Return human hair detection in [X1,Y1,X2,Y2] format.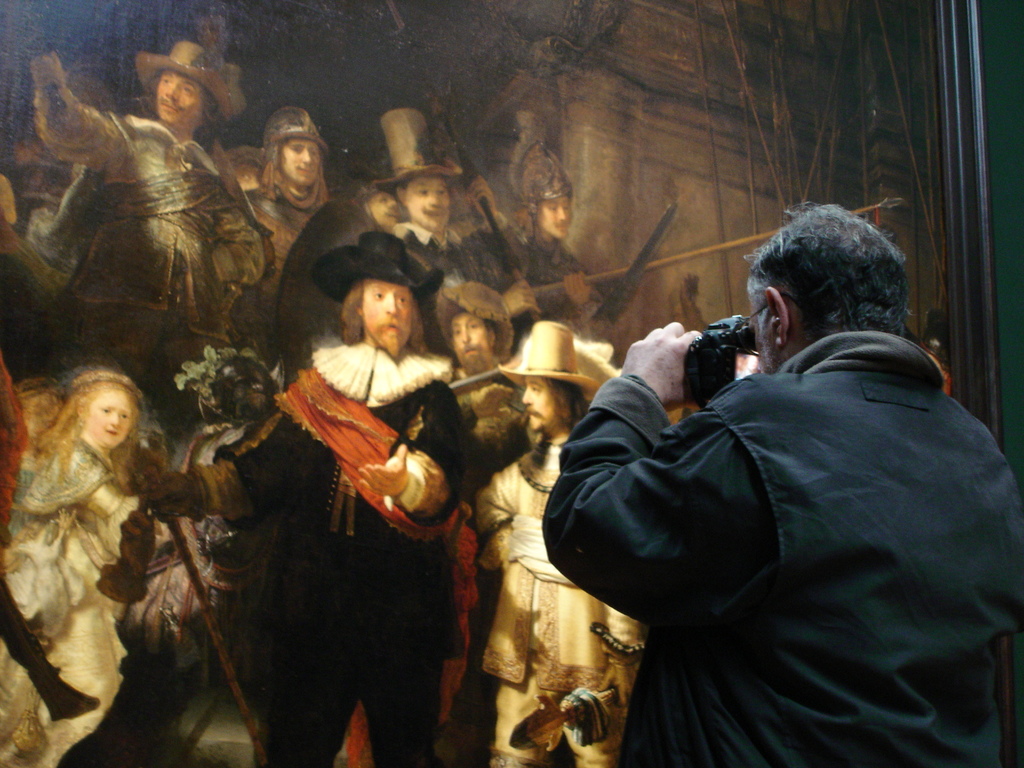
[35,368,143,497].
